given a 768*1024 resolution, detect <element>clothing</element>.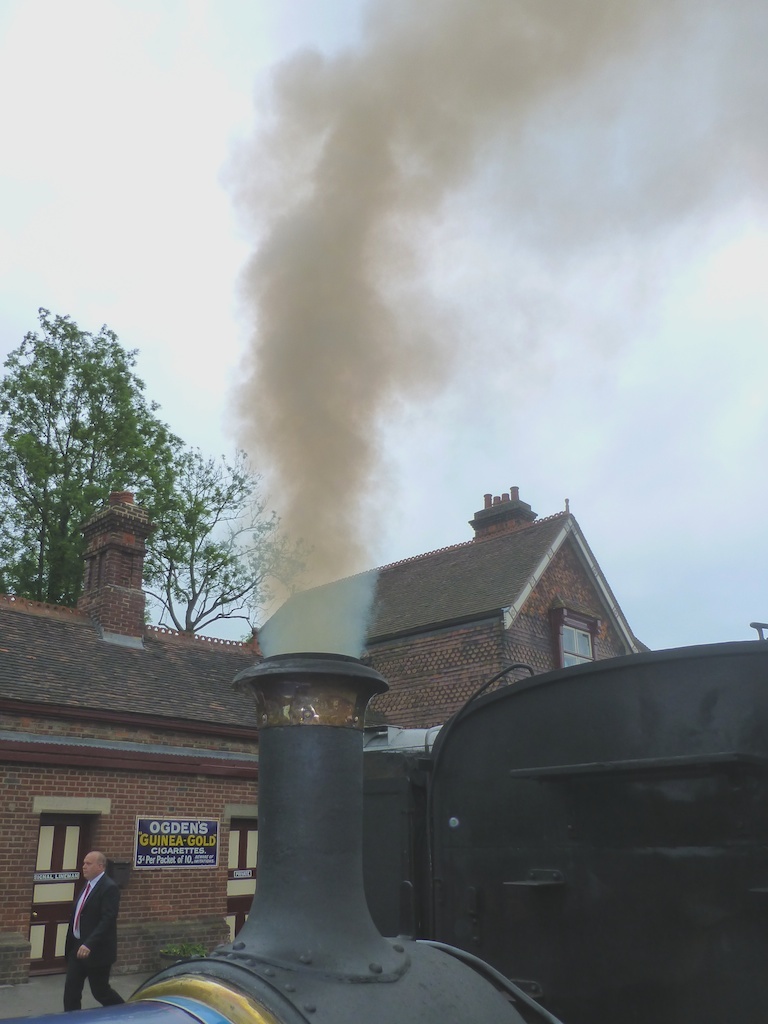
pyautogui.locateOnScreen(61, 880, 116, 1020).
